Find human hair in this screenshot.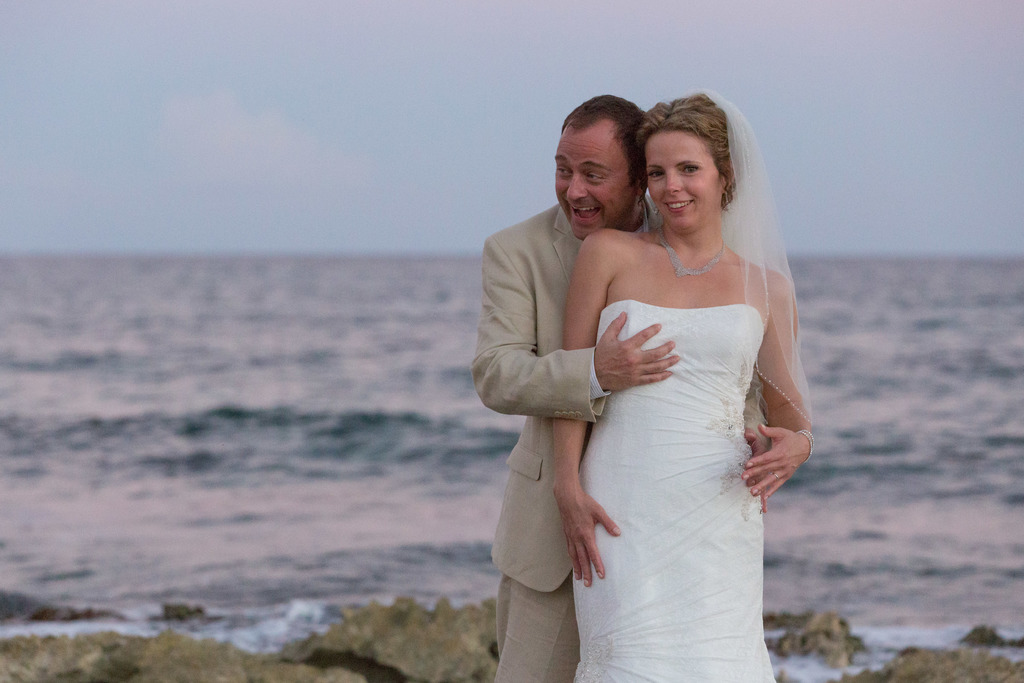
The bounding box for human hair is 636 95 739 211.
